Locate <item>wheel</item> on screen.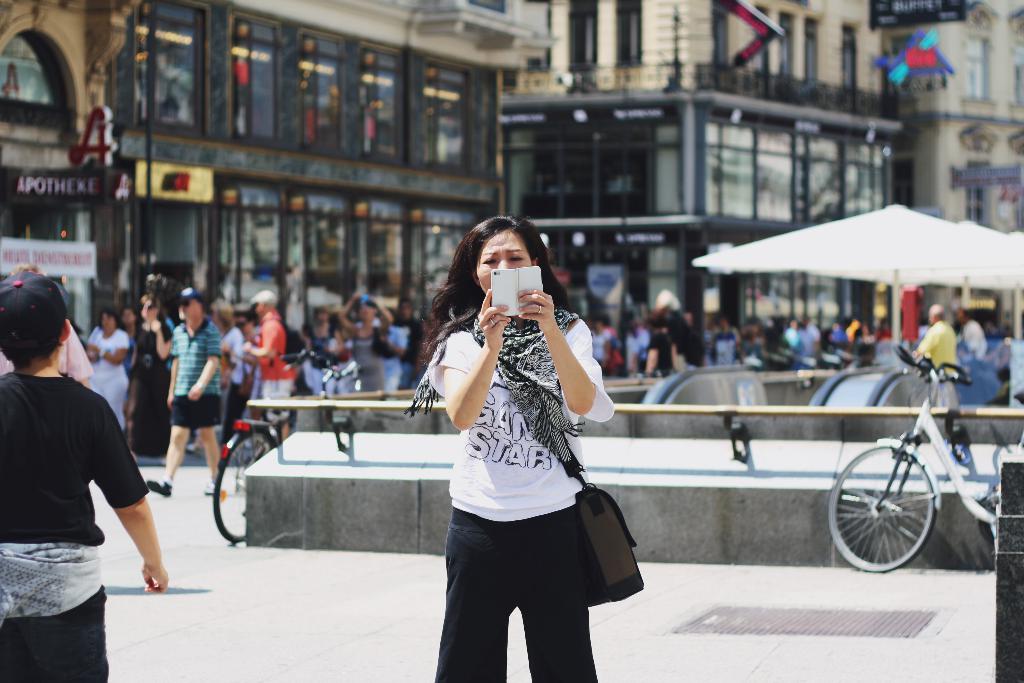
On screen at {"left": 214, "top": 432, "right": 276, "bottom": 543}.
